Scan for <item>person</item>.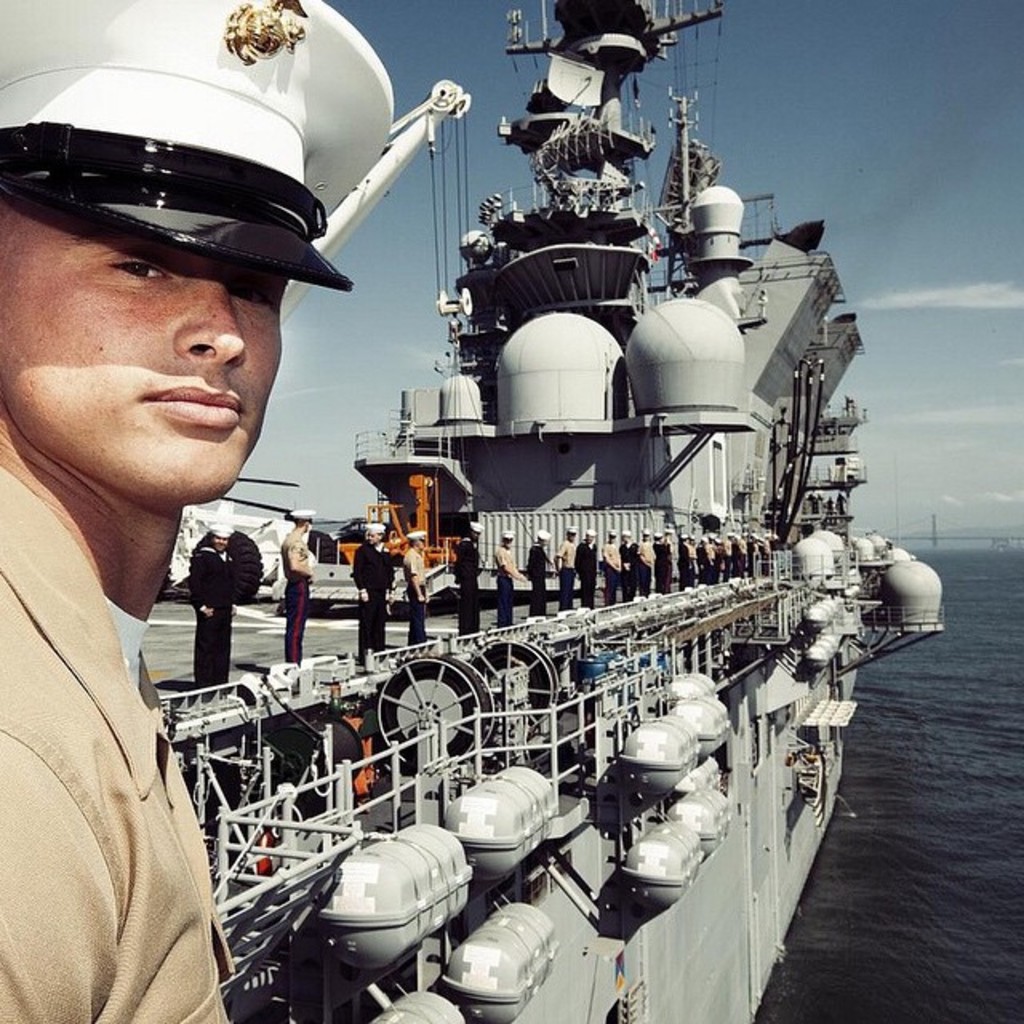
Scan result: [526, 533, 554, 613].
